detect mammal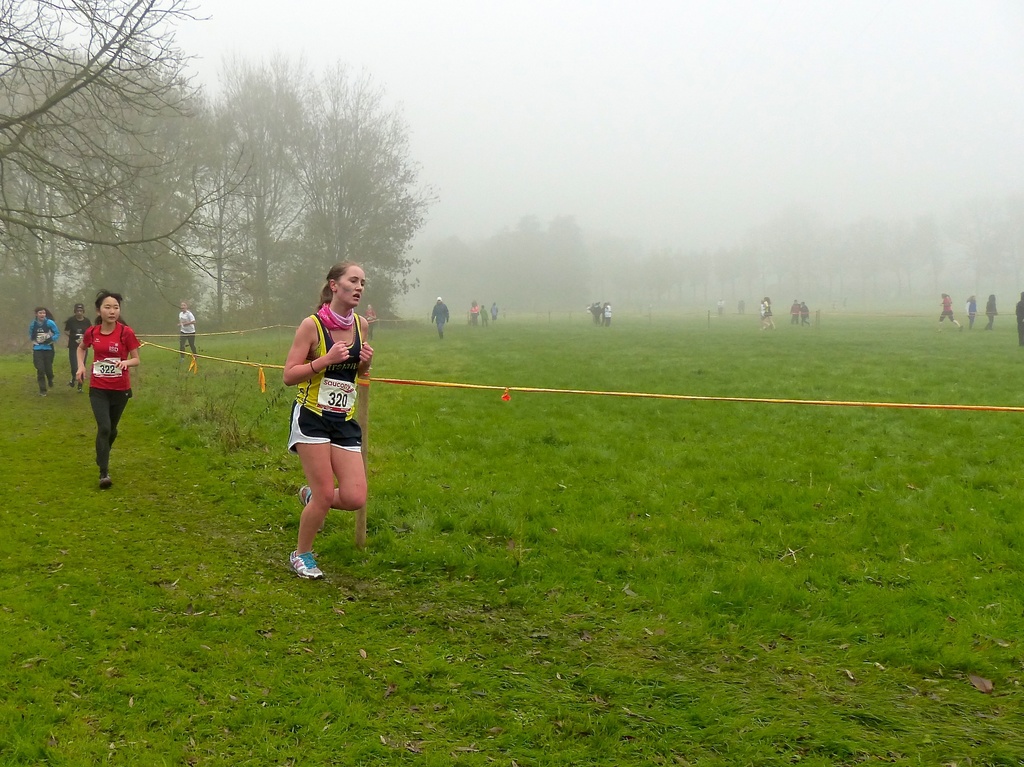
964/294/977/326
